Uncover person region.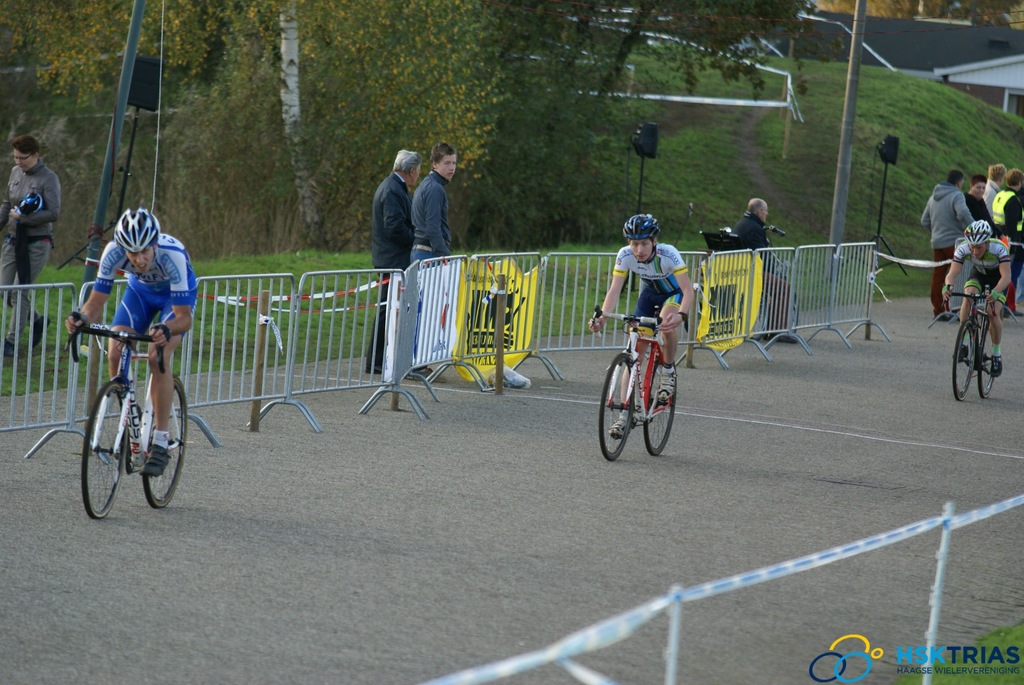
Uncovered: bbox=[585, 213, 695, 441].
